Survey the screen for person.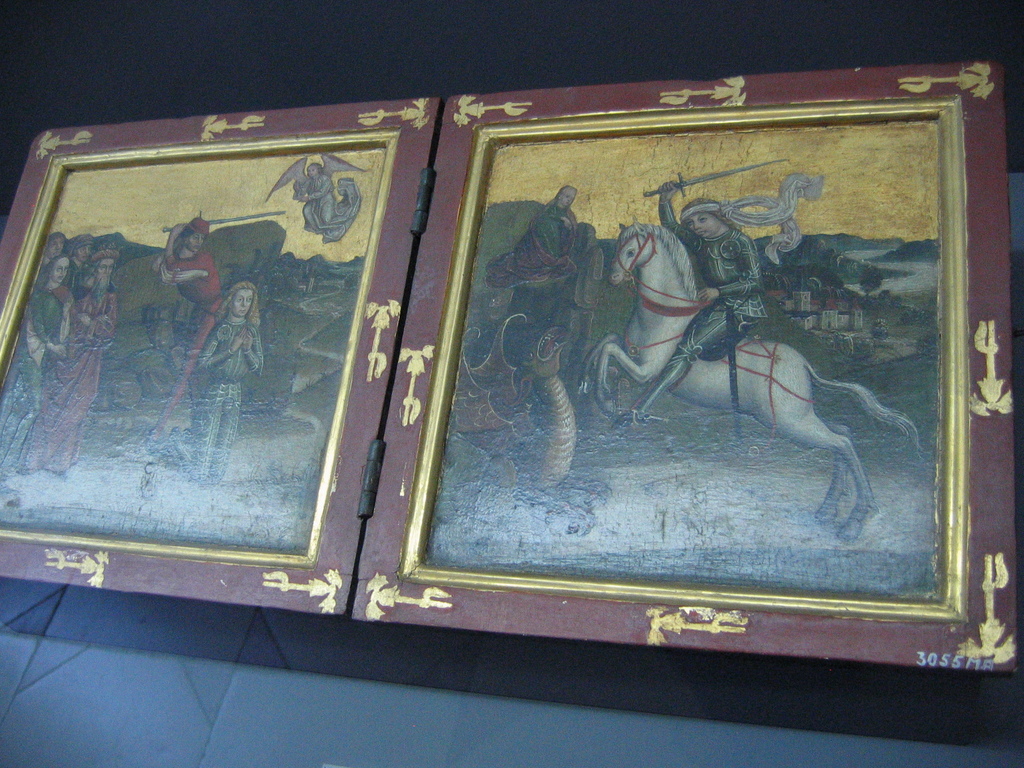
Survey found: <bbox>19, 236, 120, 466</bbox>.
